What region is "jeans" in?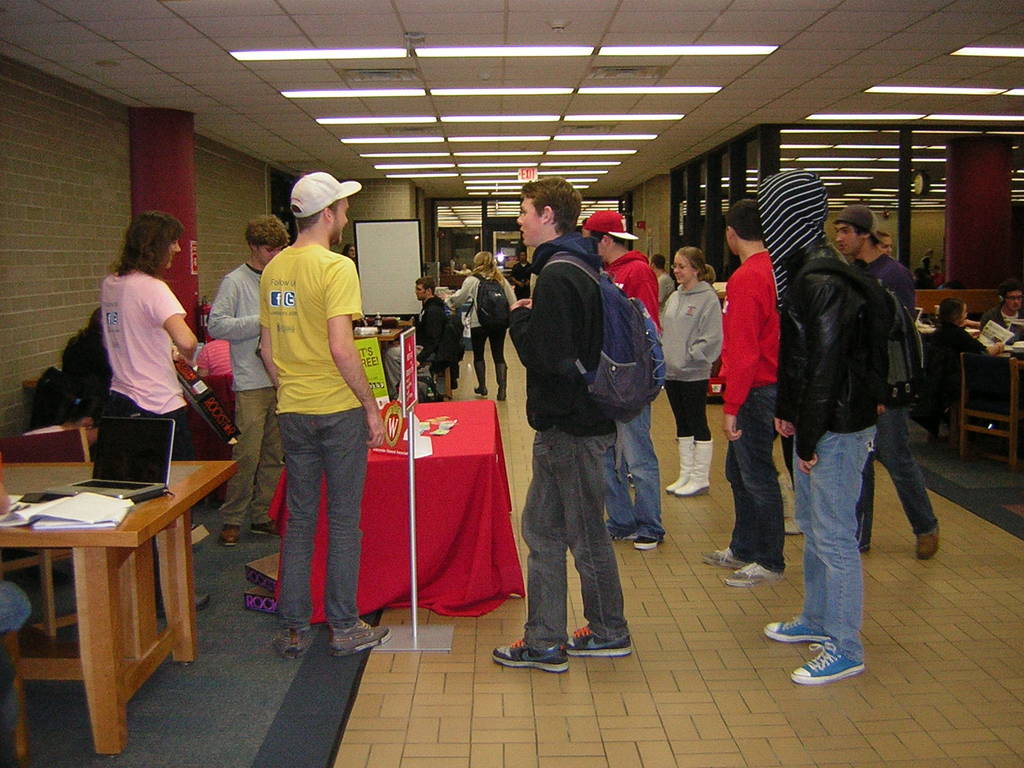
x1=662, y1=380, x2=711, y2=436.
